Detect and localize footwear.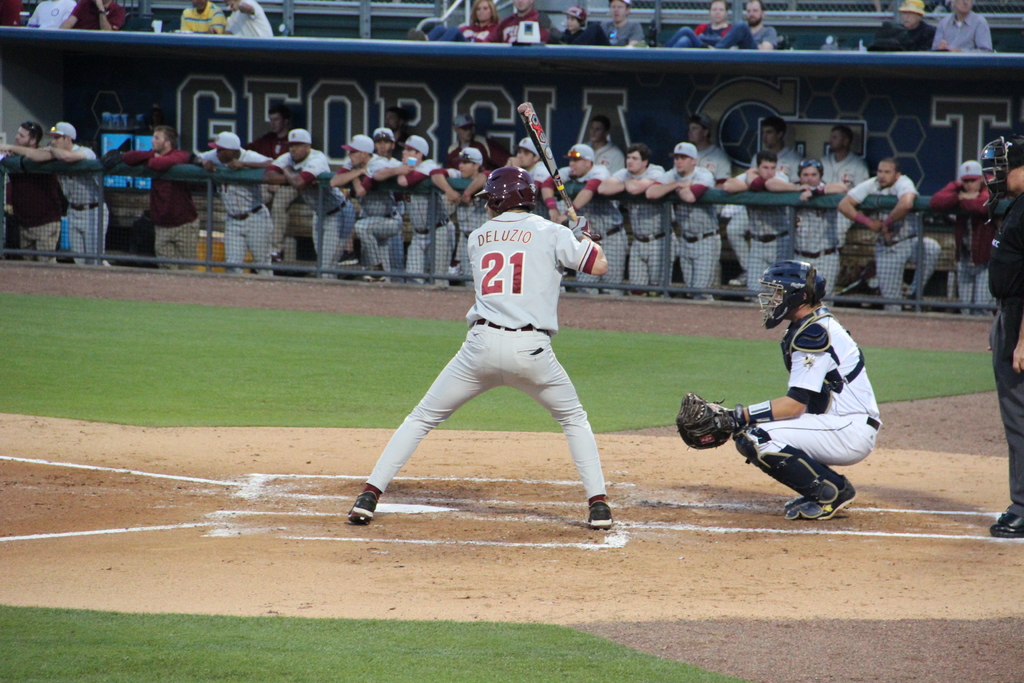
Localized at {"left": 902, "top": 289, "right": 927, "bottom": 310}.
